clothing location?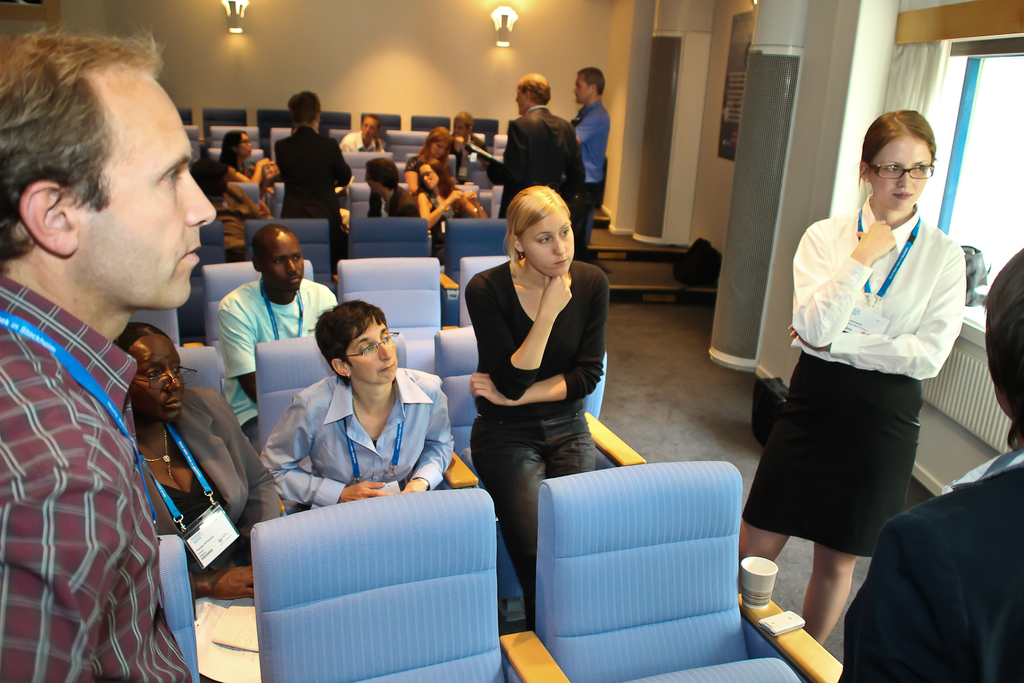
[left=141, top=384, right=285, bottom=573]
